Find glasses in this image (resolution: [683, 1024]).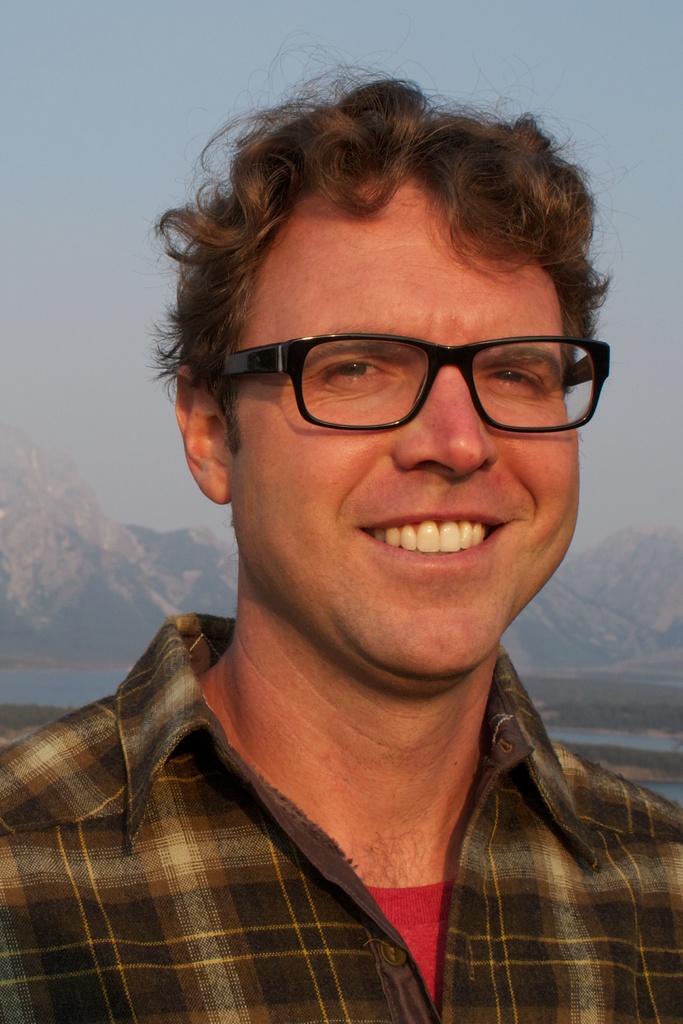
192/309/605/438.
